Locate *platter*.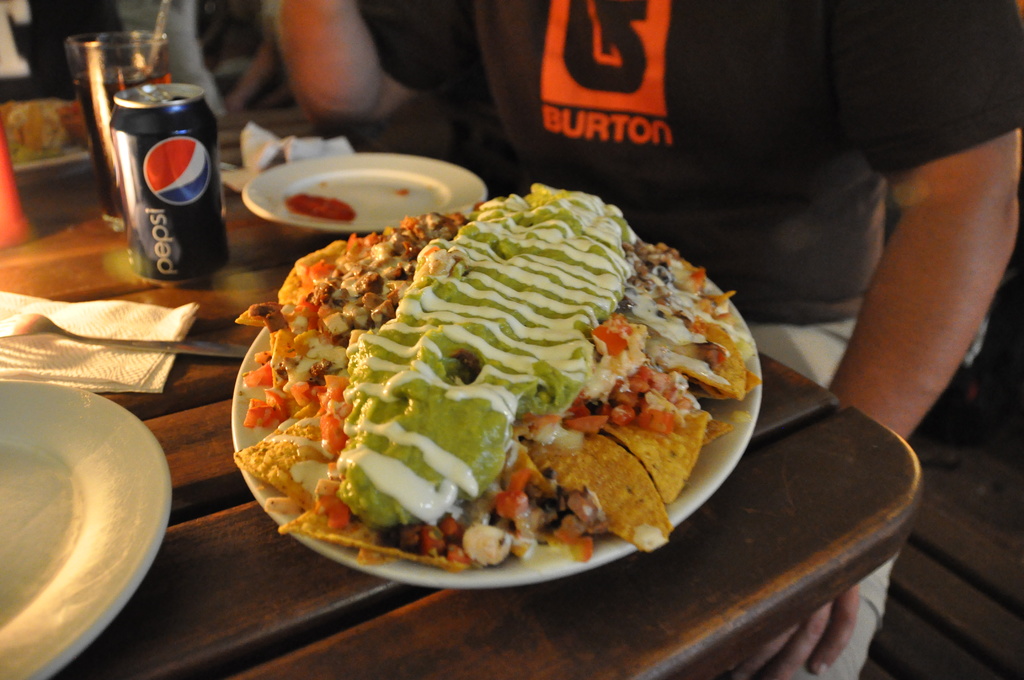
Bounding box: {"left": 0, "top": 383, "right": 173, "bottom": 679}.
